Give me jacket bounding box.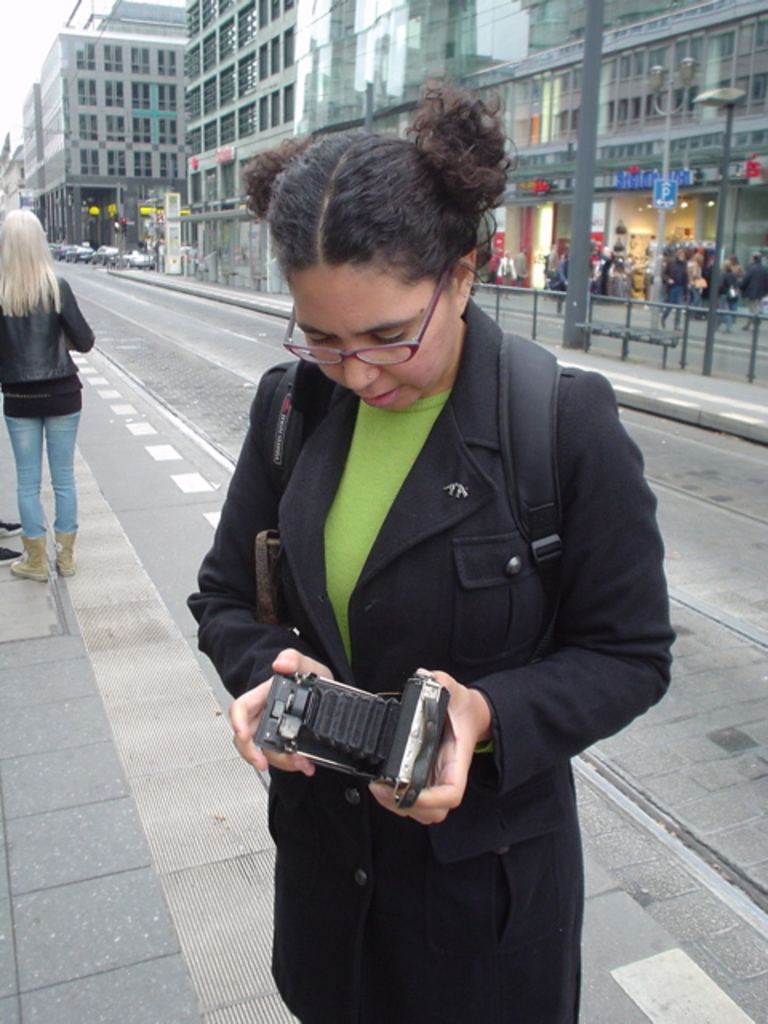
<bbox>206, 222, 670, 970</bbox>.
